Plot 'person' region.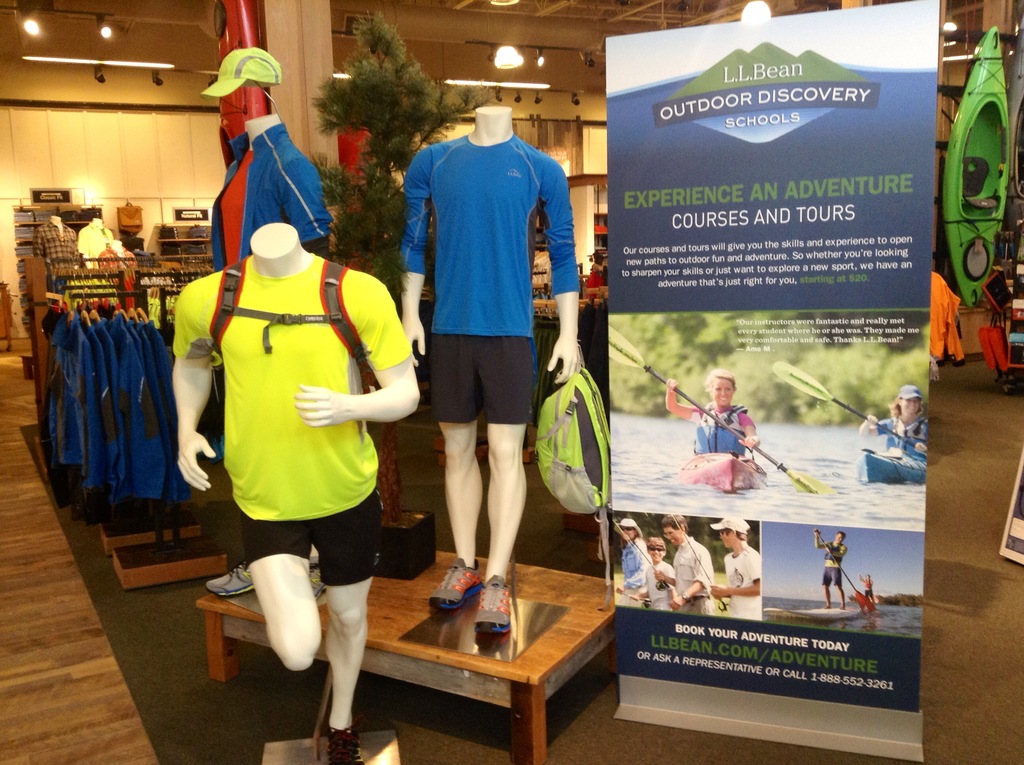
Plotted at pyautogui.locateOnScreen(178, 150, 408, 725).
